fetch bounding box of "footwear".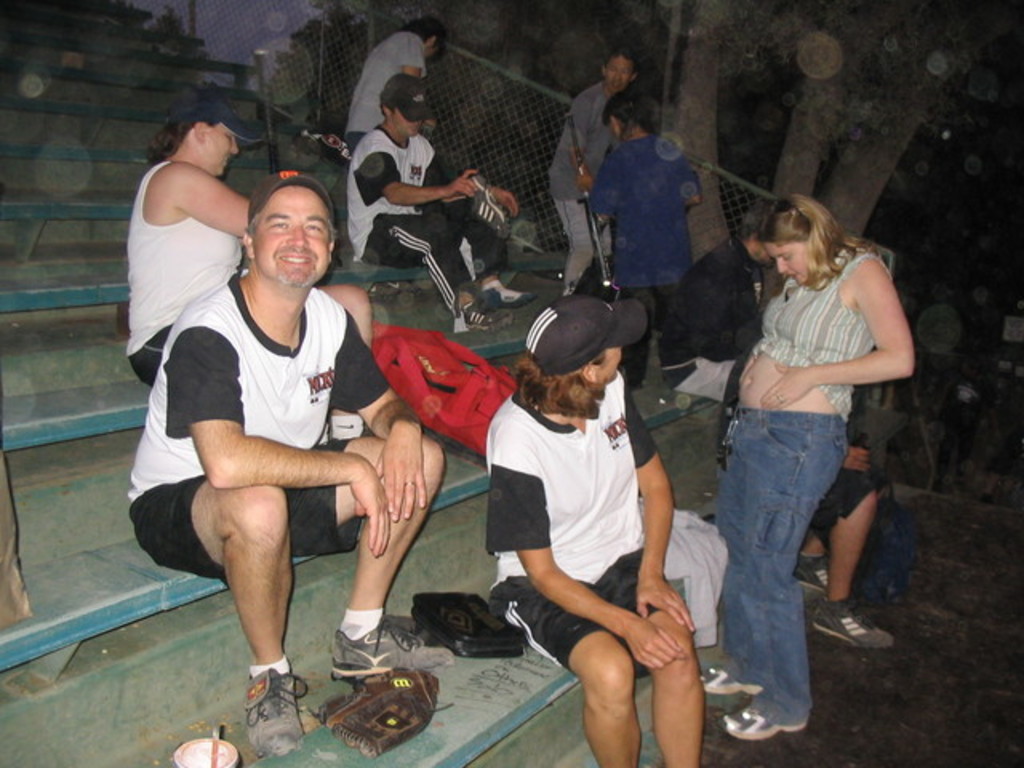
Bbox: box=[322, 613, 469, 683].
